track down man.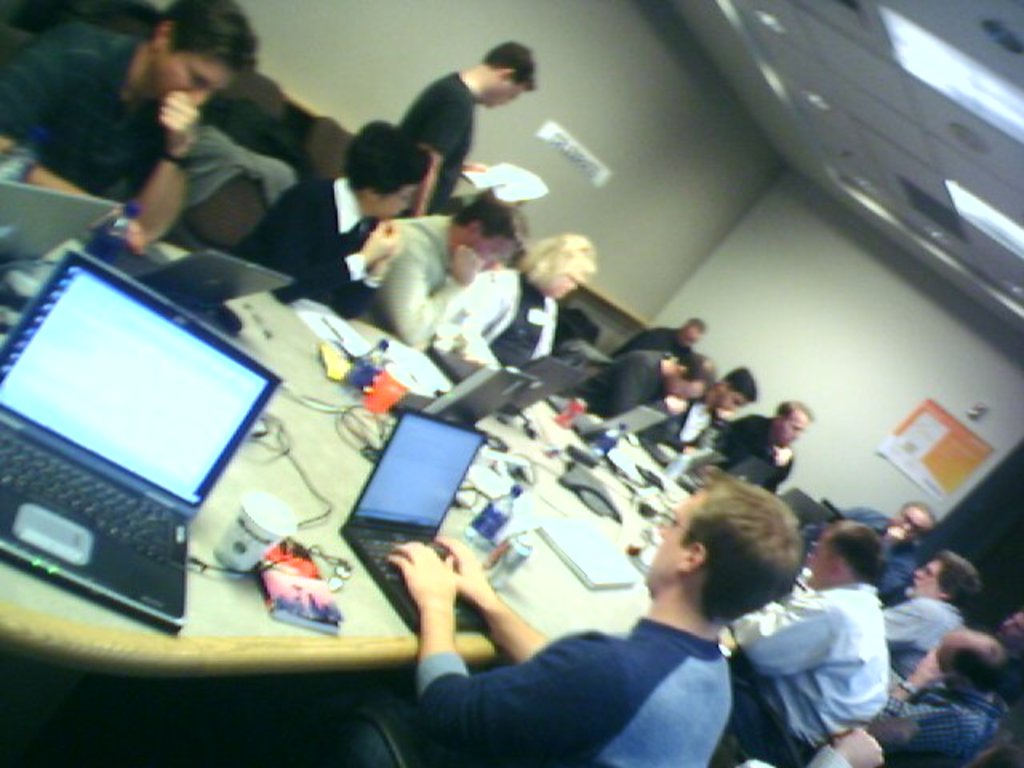
Tracked to bbox(720, 525, 891, 766).
